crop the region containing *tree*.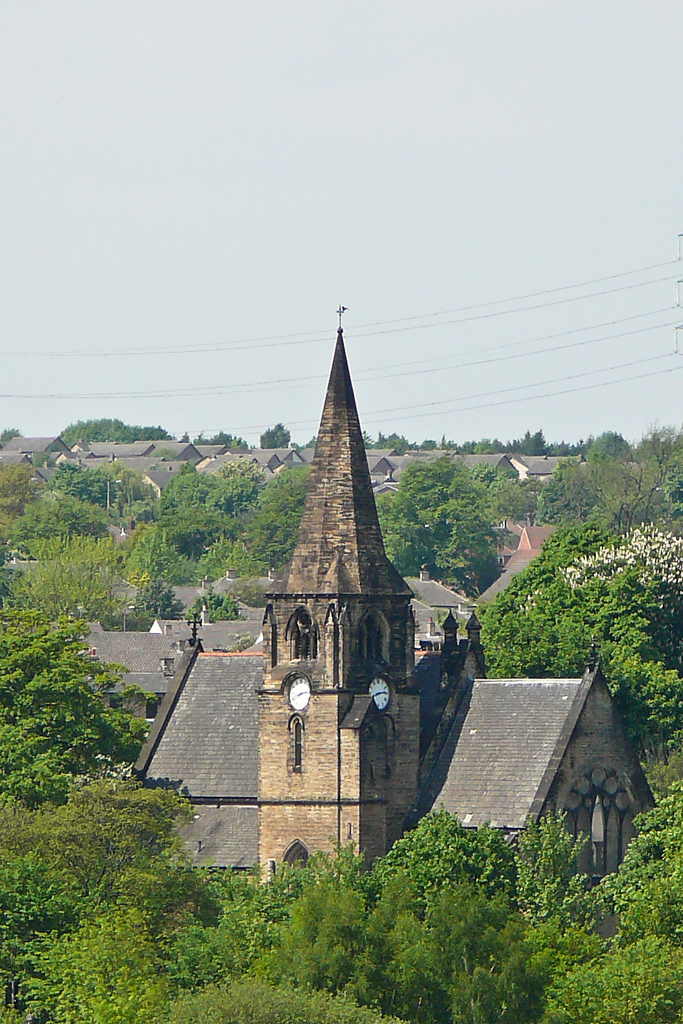
Crop region: {"left": 402, "top": 462, "right": 498, "bottom": 581}.
